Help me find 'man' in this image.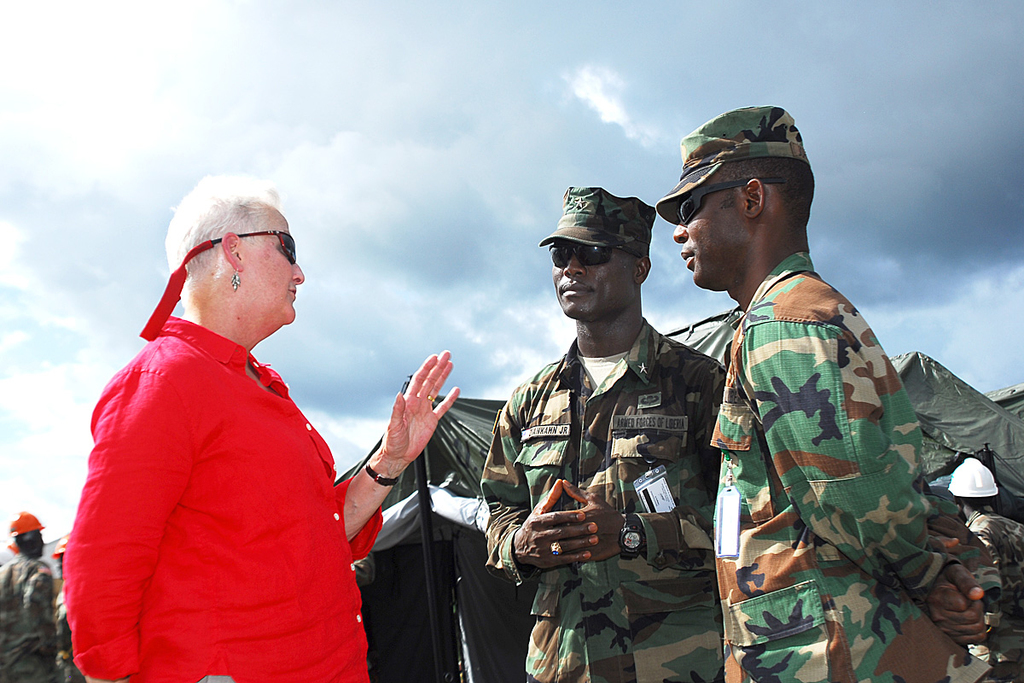
Found it: (481,180,728,682).
